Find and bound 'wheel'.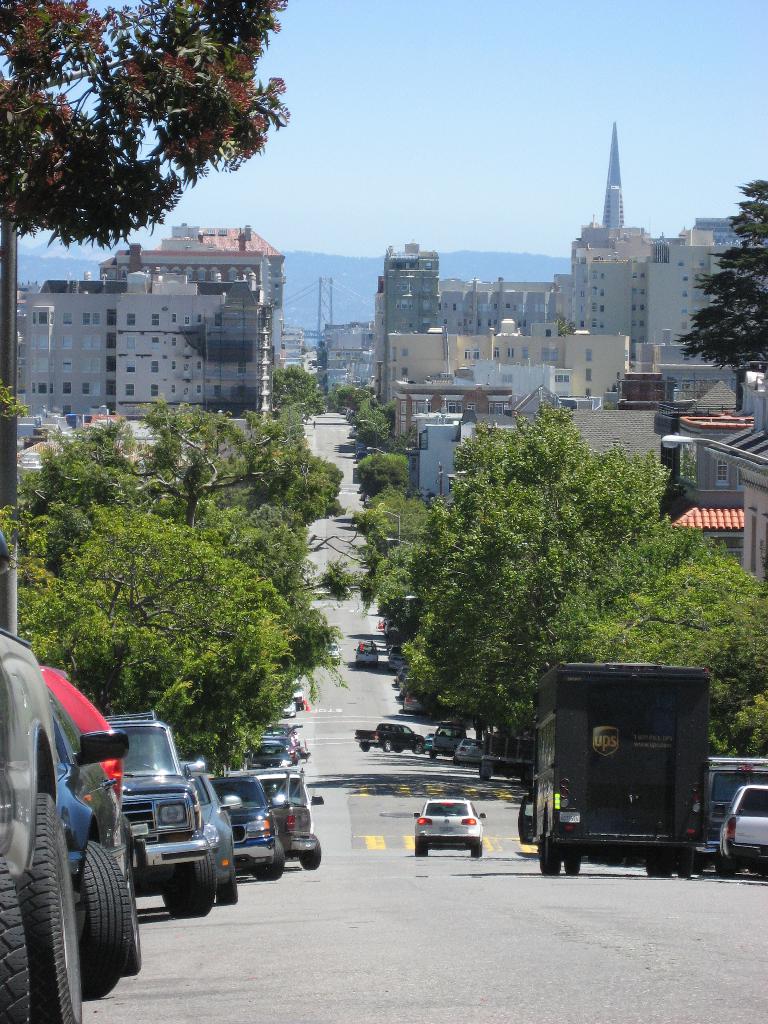
Bound: (x1=79, y1=843, x2=127, y2=998).
